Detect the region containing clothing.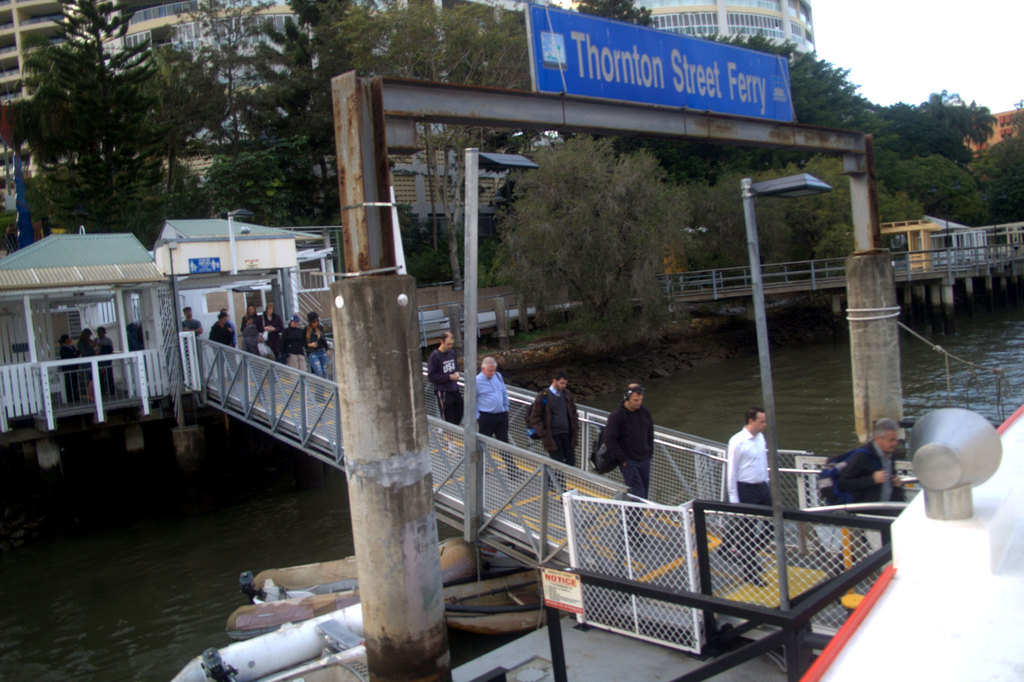
[x1=728, y1=425, x2=785, y2=566].
